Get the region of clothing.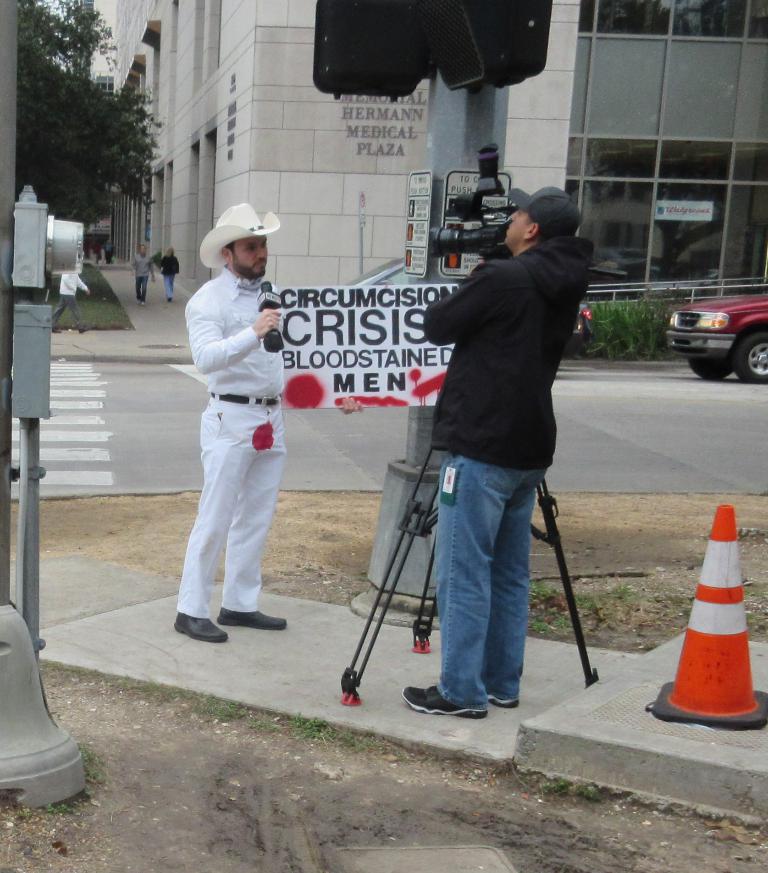
Rect(404, 241, 579, 720).
